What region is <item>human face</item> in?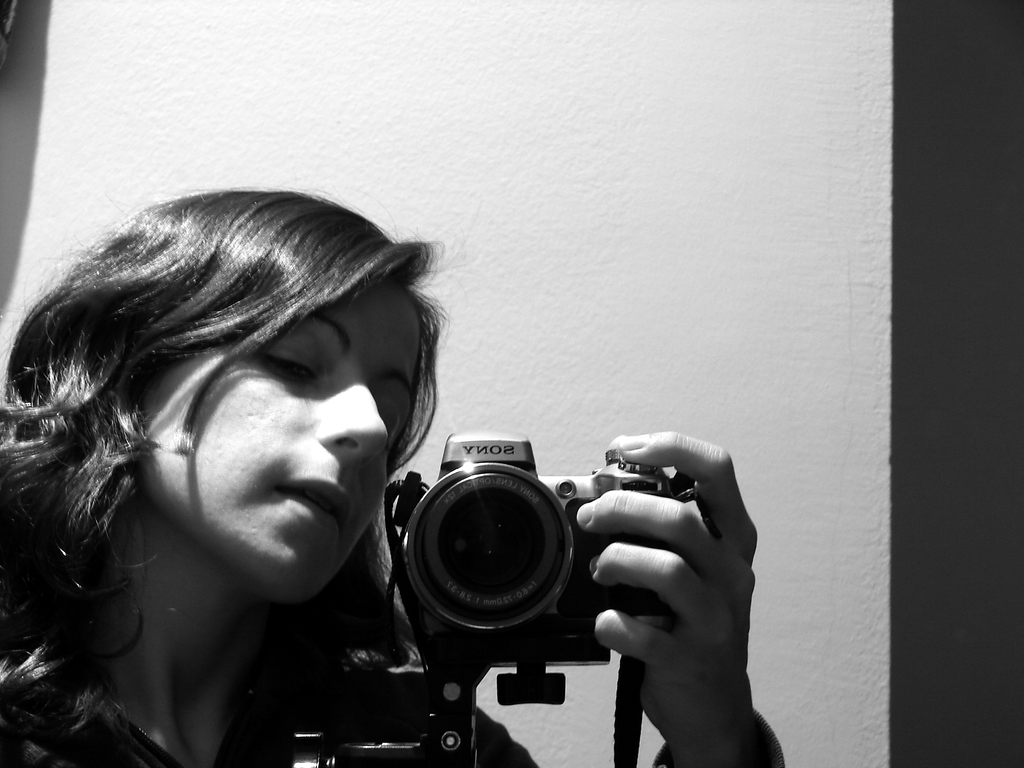
[left=128, top=273, right=427, bottom=602].
